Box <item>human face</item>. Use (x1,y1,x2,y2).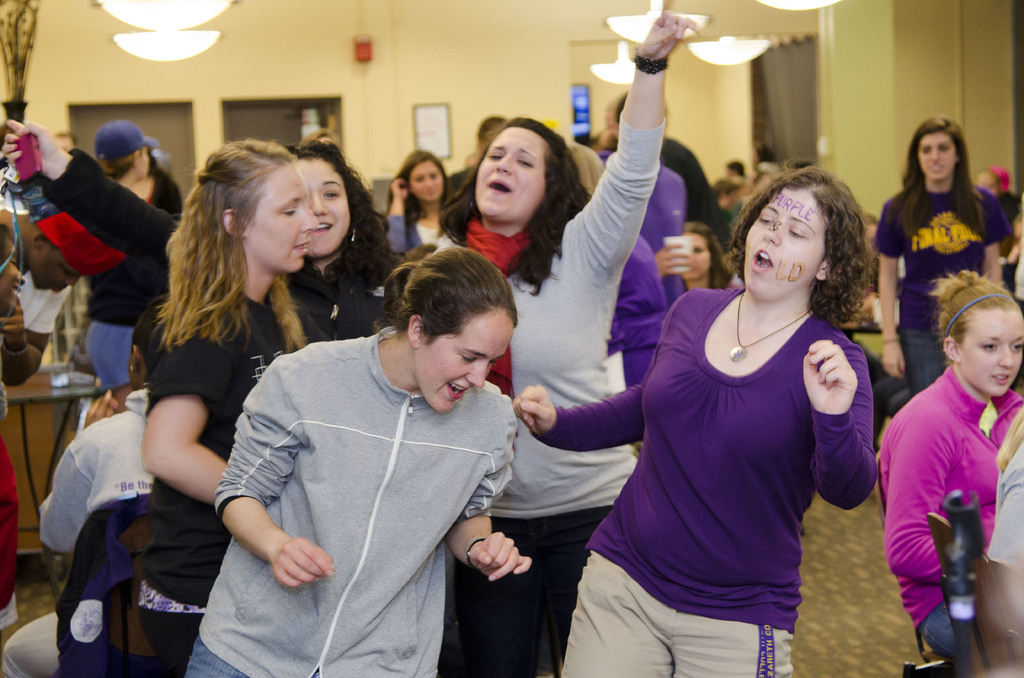
(476,129,548,222).
